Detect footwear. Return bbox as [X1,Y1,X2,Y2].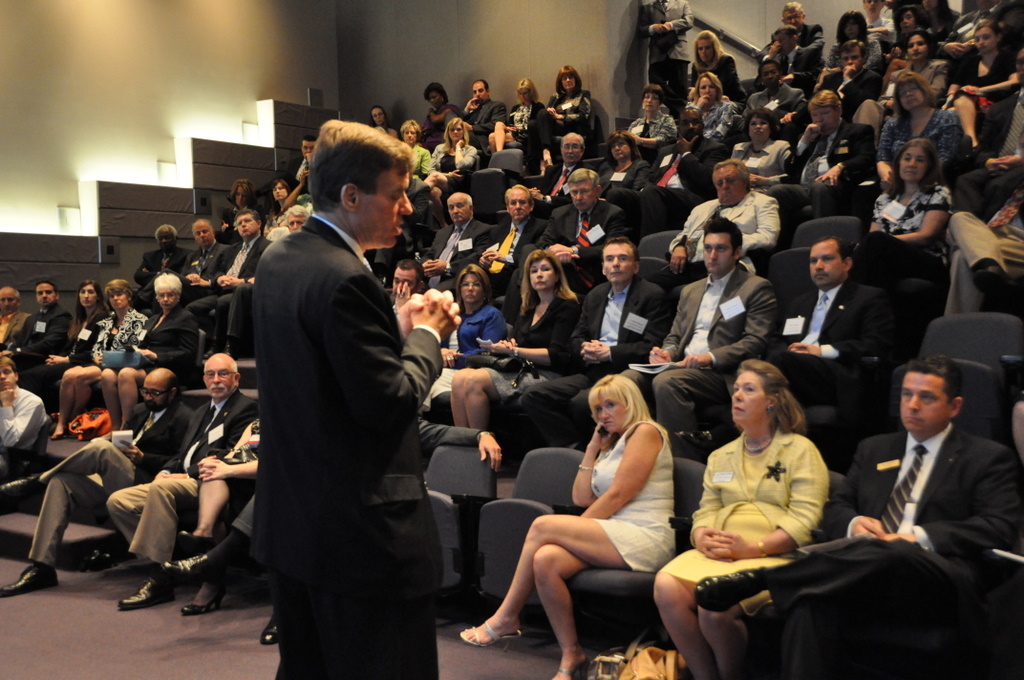
[557,657,588,679].
